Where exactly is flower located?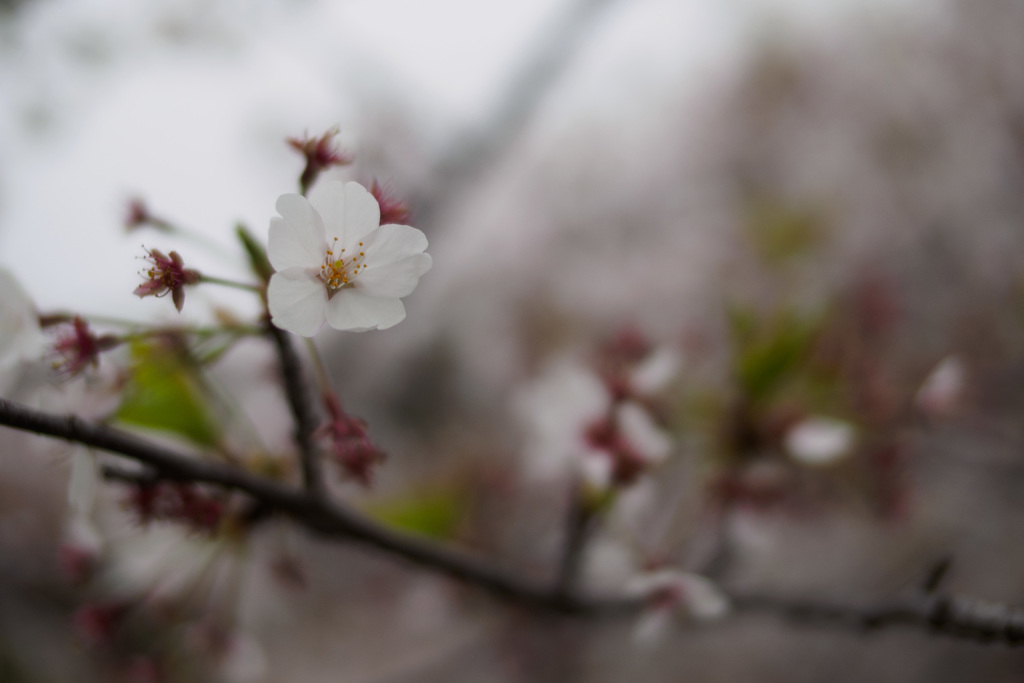
Its bounding box is box=[782, 416, 852, 466].
